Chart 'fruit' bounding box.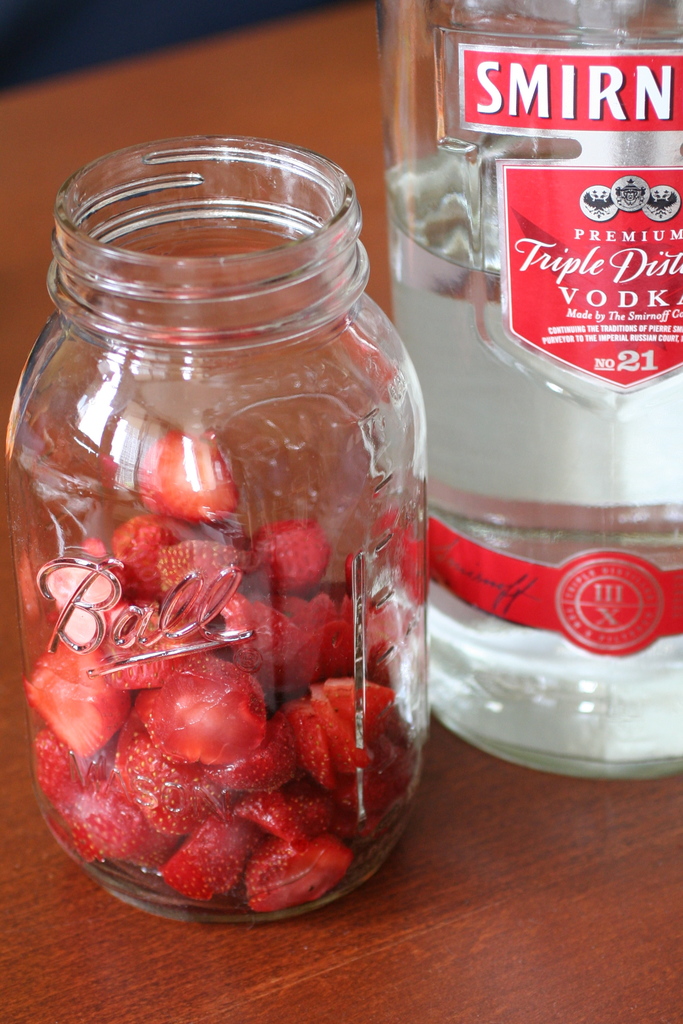
Charted: {"left": 28, "top": 645, "right": 134, "bottom": 765}.
